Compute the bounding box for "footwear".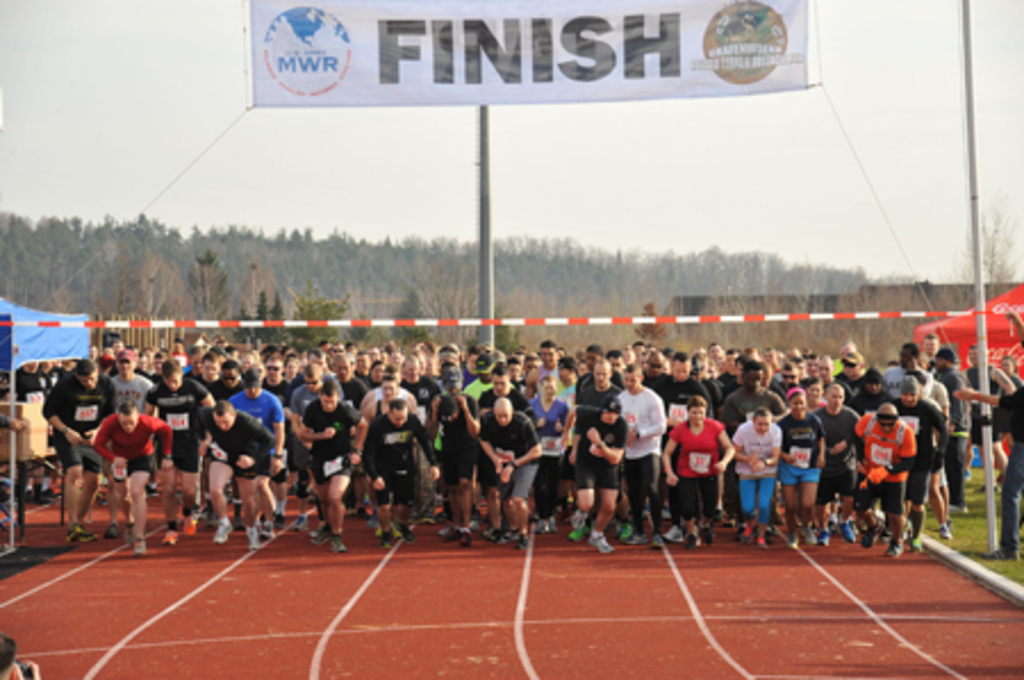
bbox(935, 519, 956, 539).
